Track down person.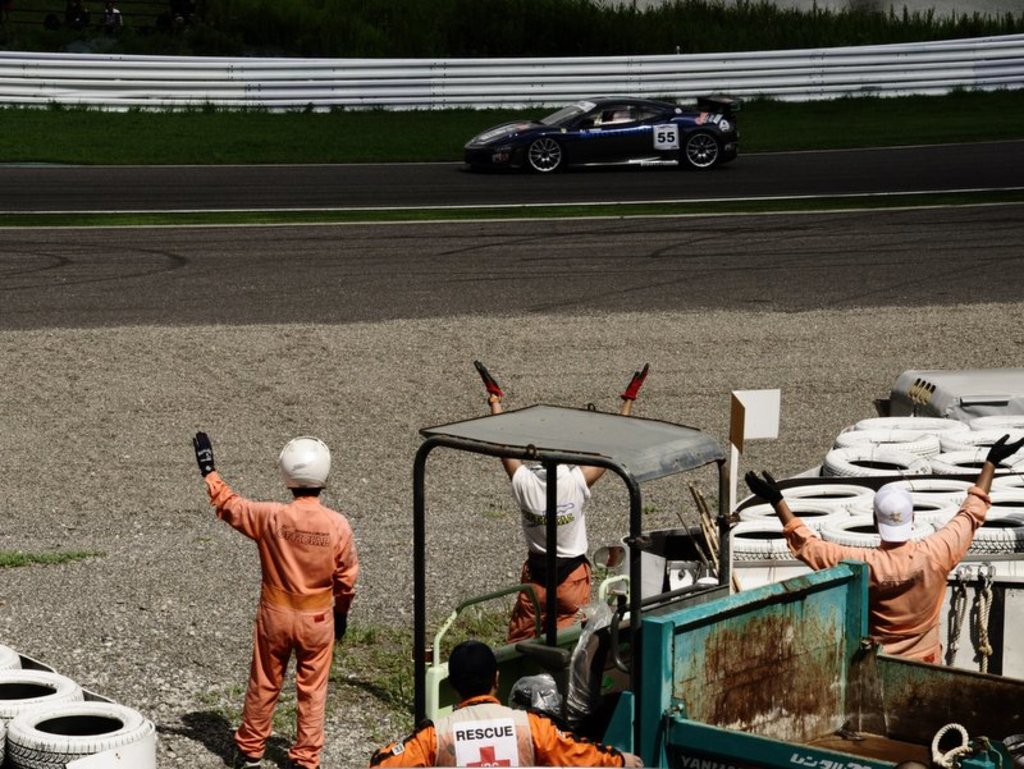
Tracked to [471,351,655,656].
